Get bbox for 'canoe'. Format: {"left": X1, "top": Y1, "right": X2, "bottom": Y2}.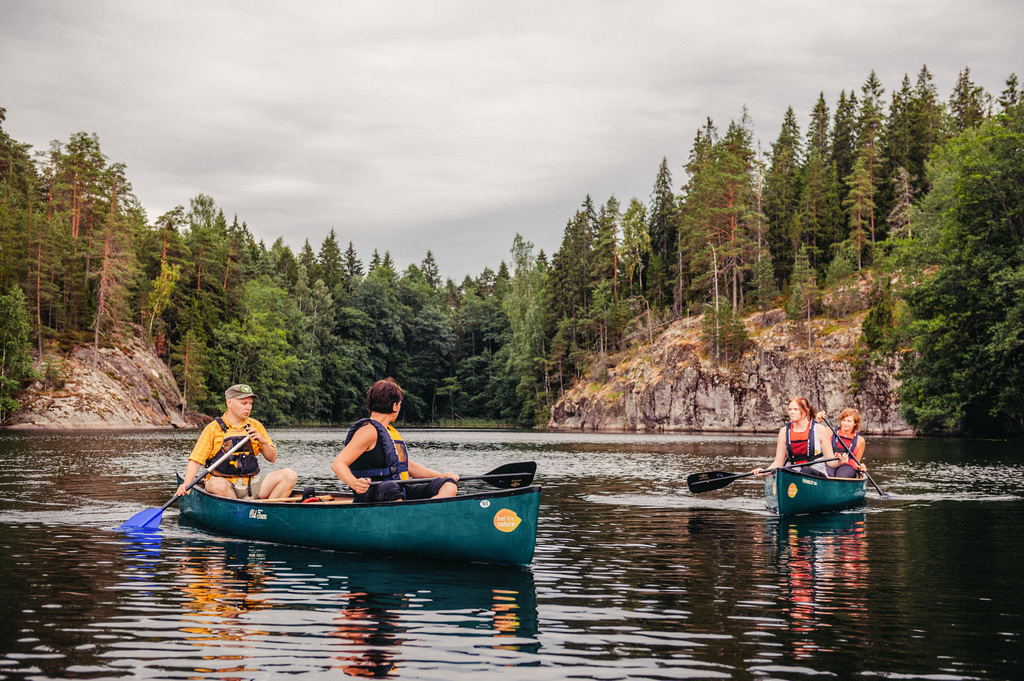
{"left": 764, "top": 468, "right": 872, "bottom": 520}.
